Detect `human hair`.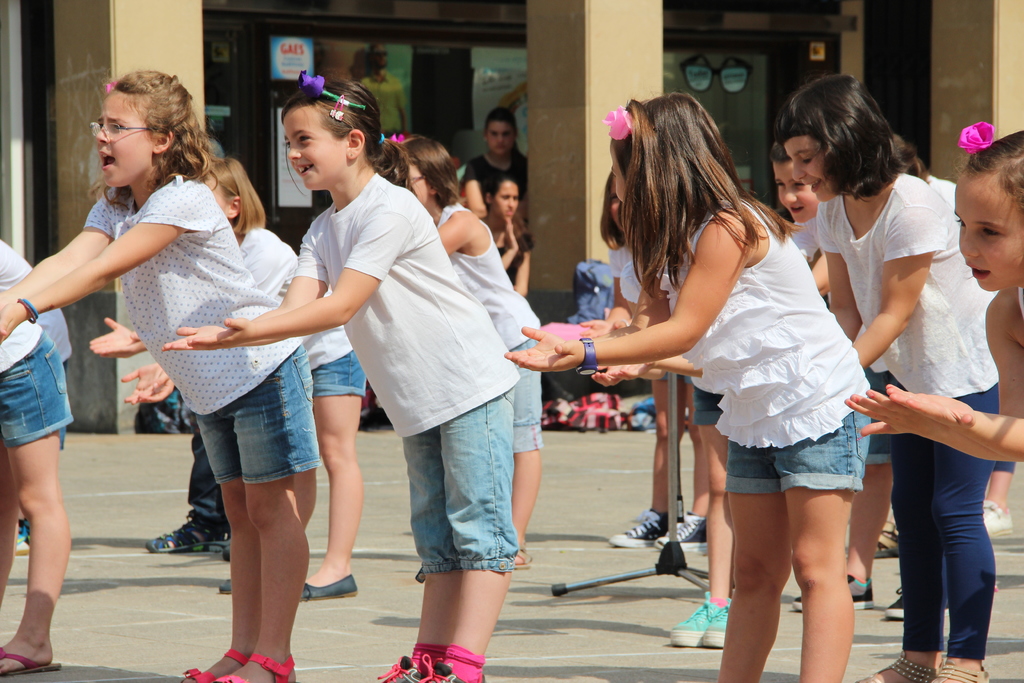
Detected at [405,134,461,211].
